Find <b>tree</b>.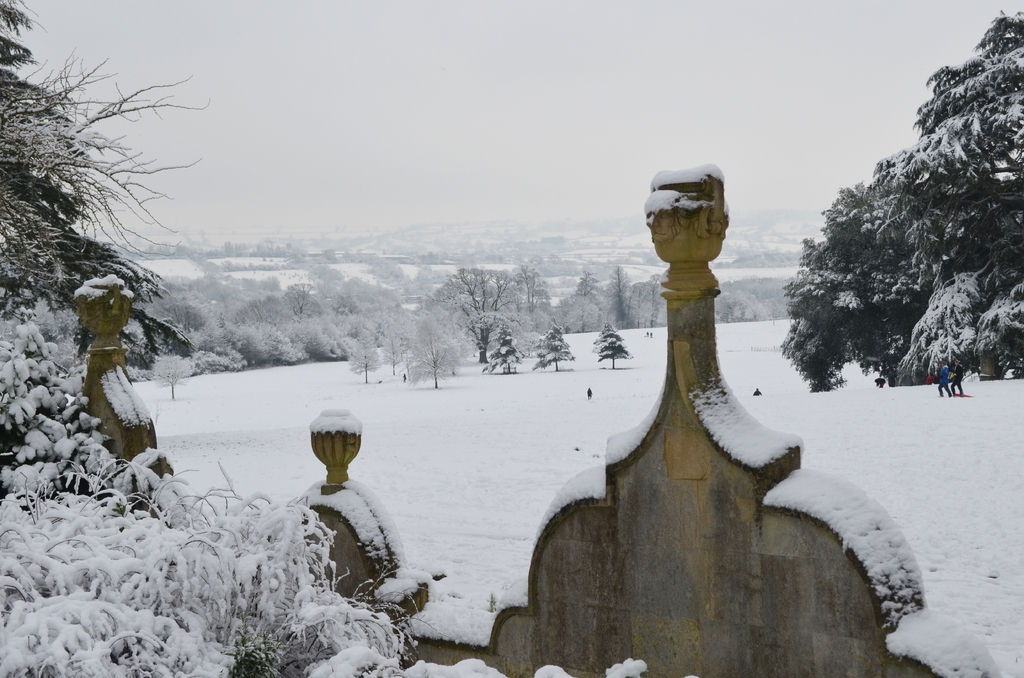
419 265 542 369.
